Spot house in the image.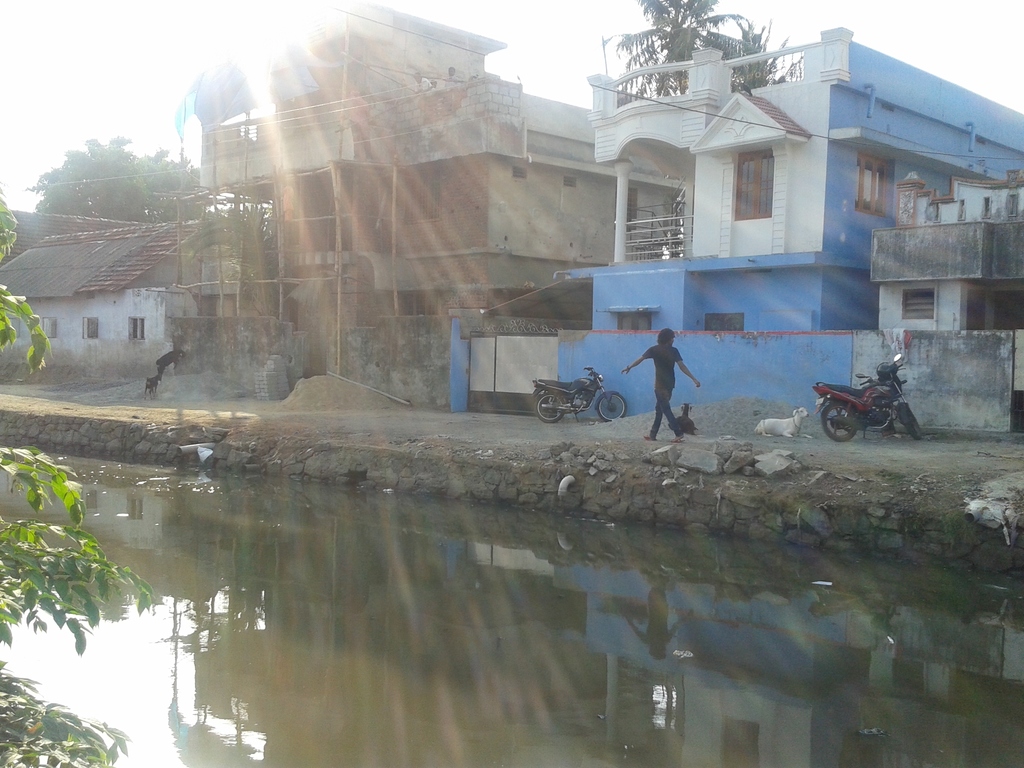
house found at BBox(189, 10, 613, 420).
